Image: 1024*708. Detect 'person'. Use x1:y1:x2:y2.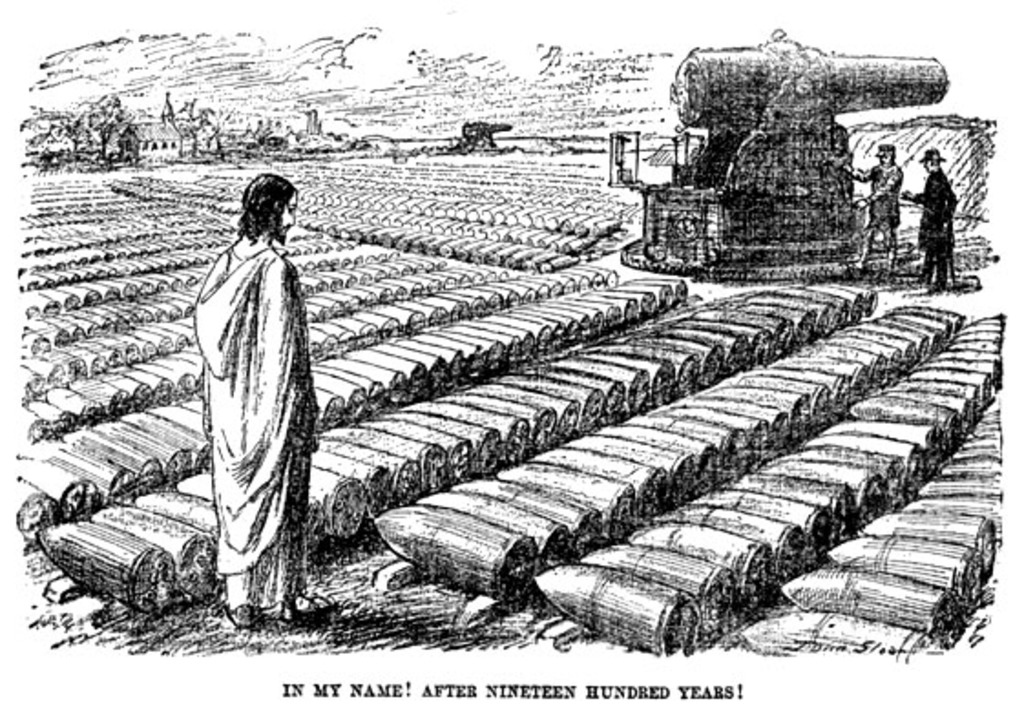
192:170:321:633.
